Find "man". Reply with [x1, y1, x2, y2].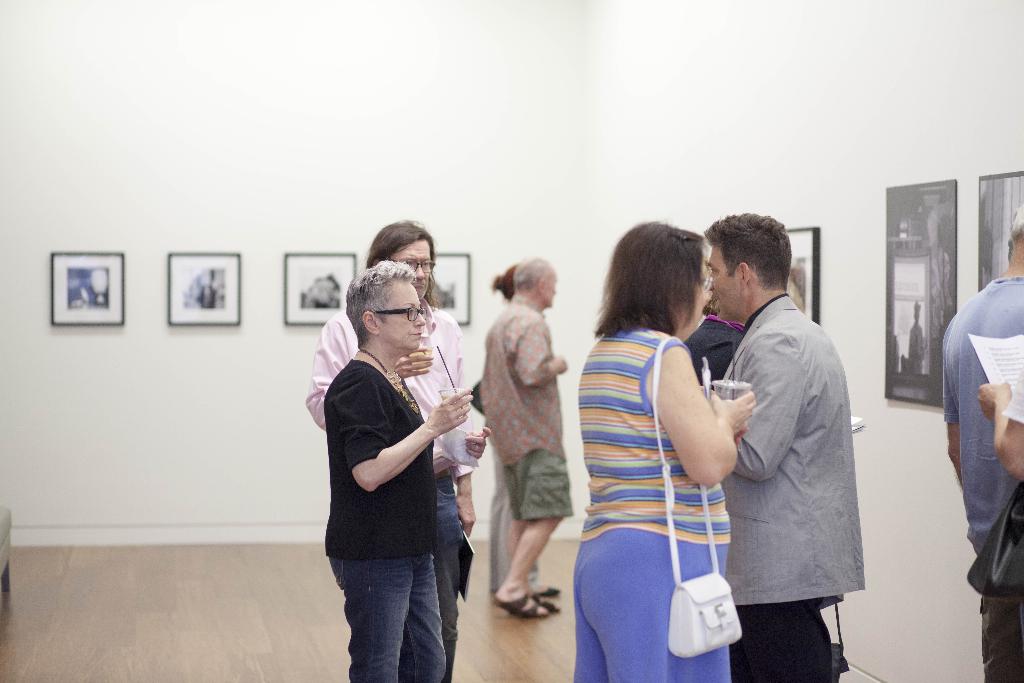
[701, 210, 874, 682].
